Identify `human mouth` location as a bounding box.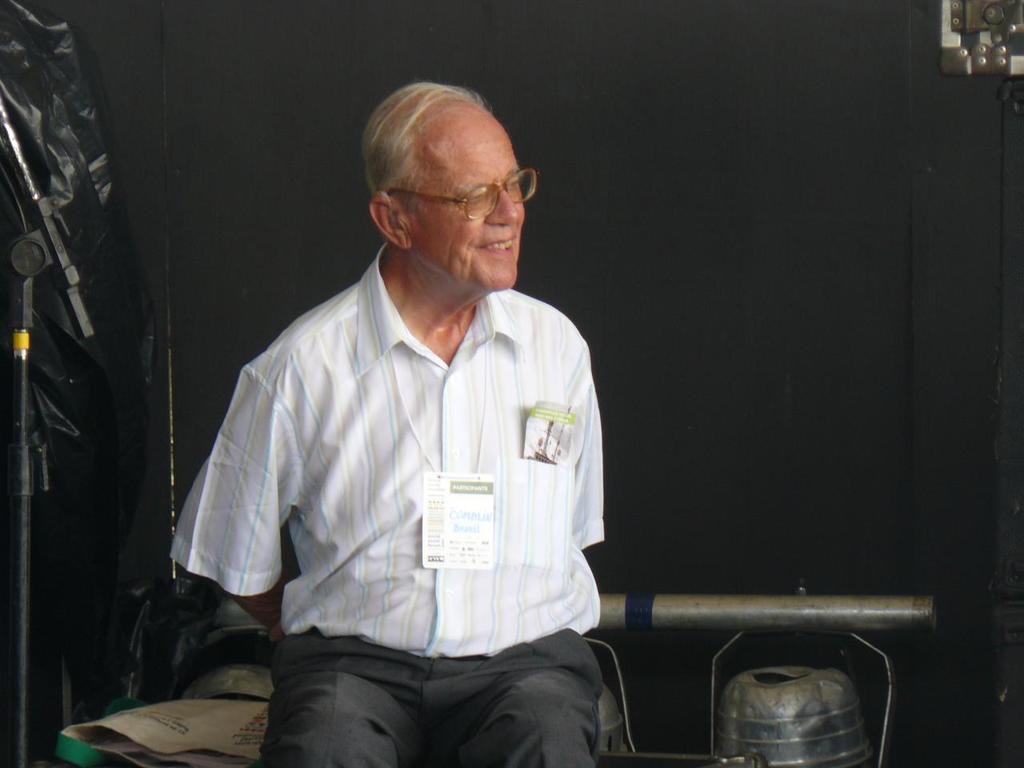
select_region(478, 232, 518, 257).
